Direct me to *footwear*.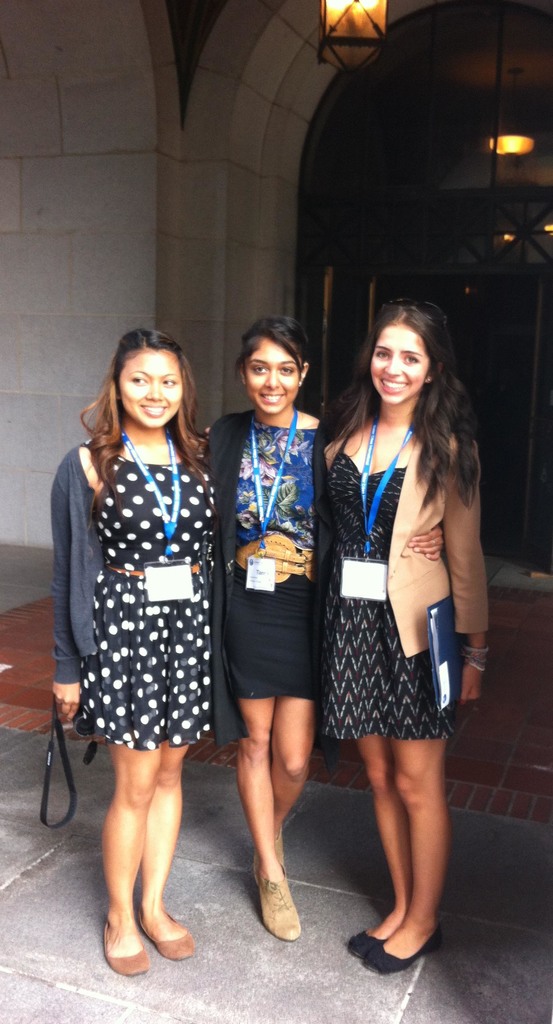
Direction: (101, 919, 150, 975).
